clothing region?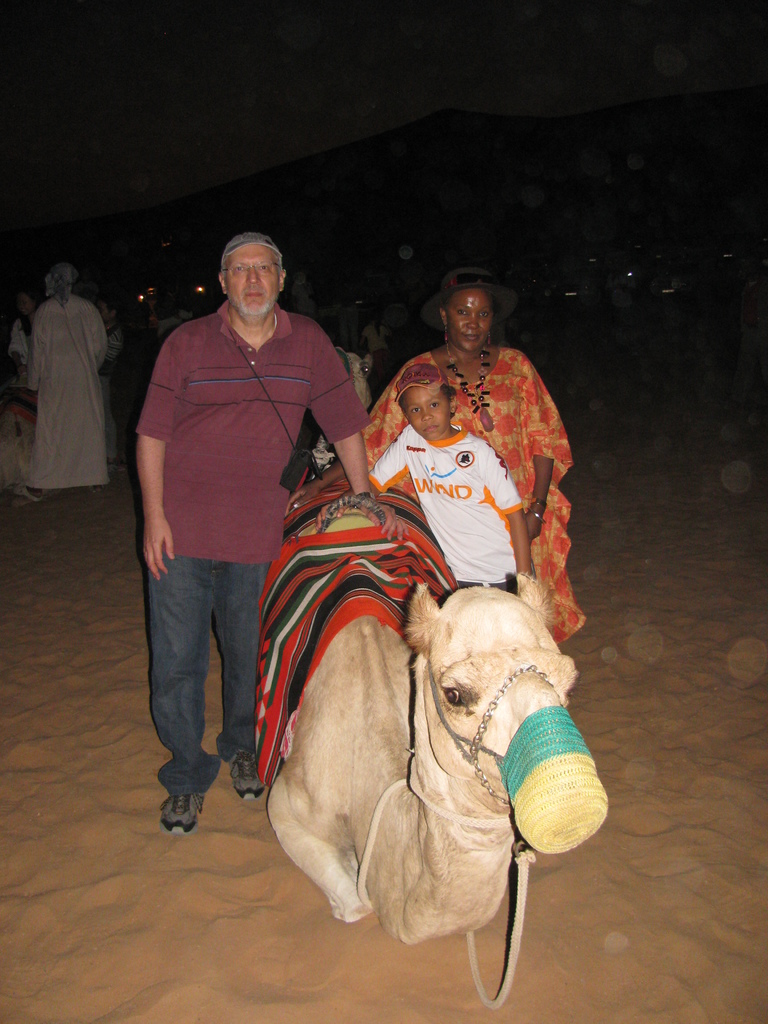
<region>26, 294, 118, 497</region>
